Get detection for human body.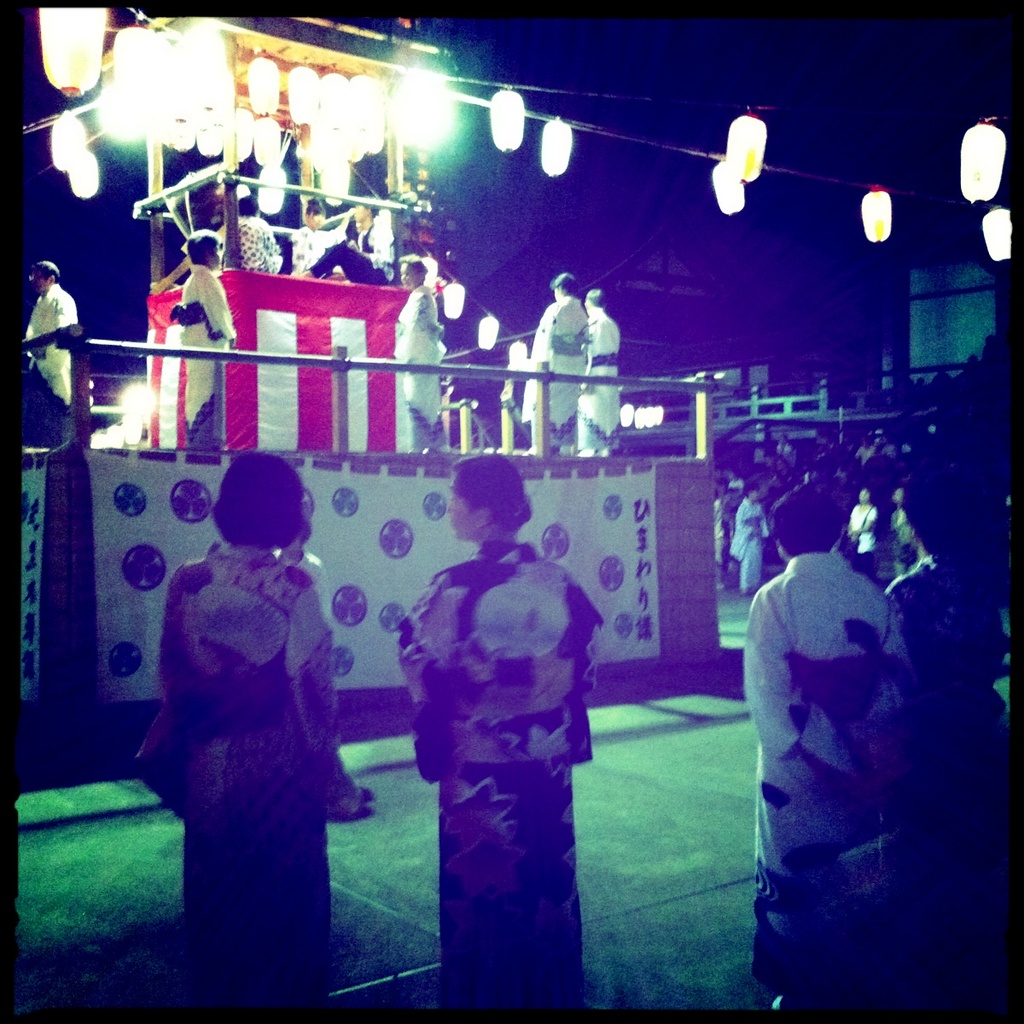
Detection: select_region(289, 225, 344, 268).
